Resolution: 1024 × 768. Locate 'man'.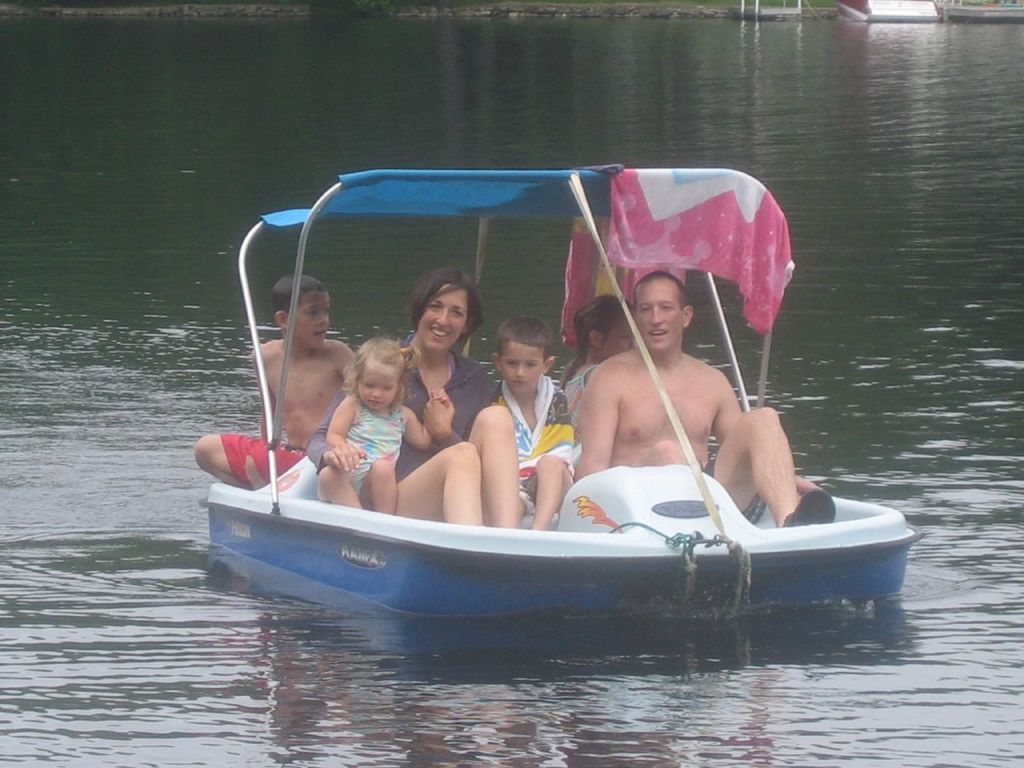
l=566, t=270, r=844, b=534.
